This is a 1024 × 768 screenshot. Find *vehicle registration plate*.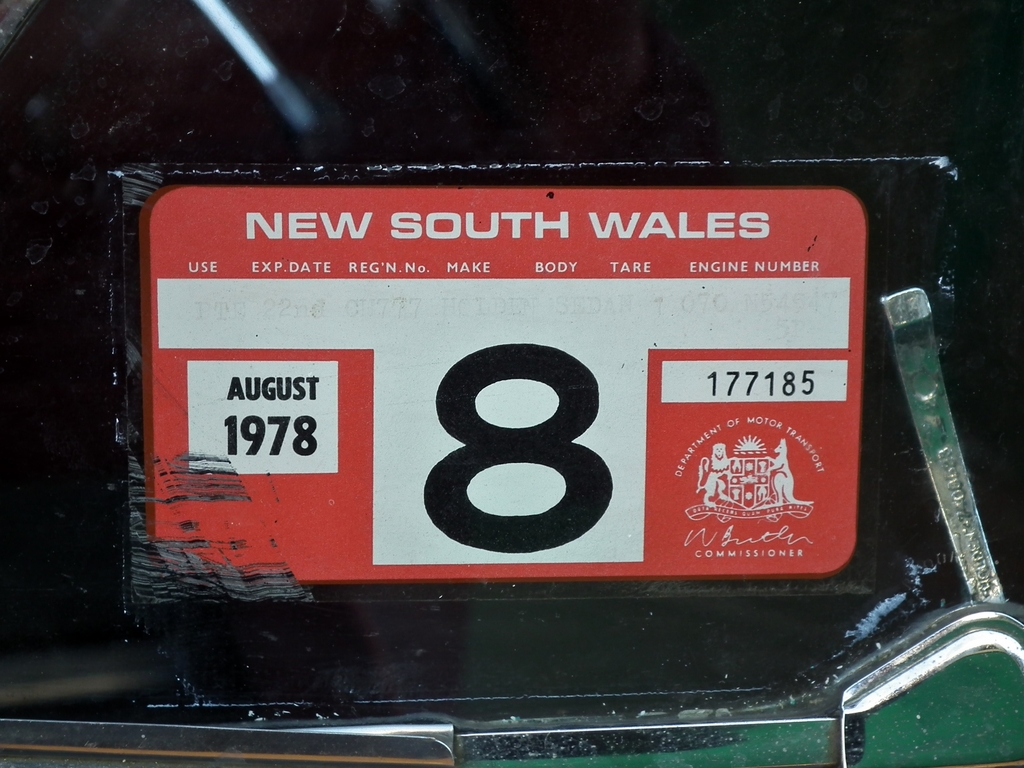
Bounding box: bbox=[120, 143, 908, 649].
